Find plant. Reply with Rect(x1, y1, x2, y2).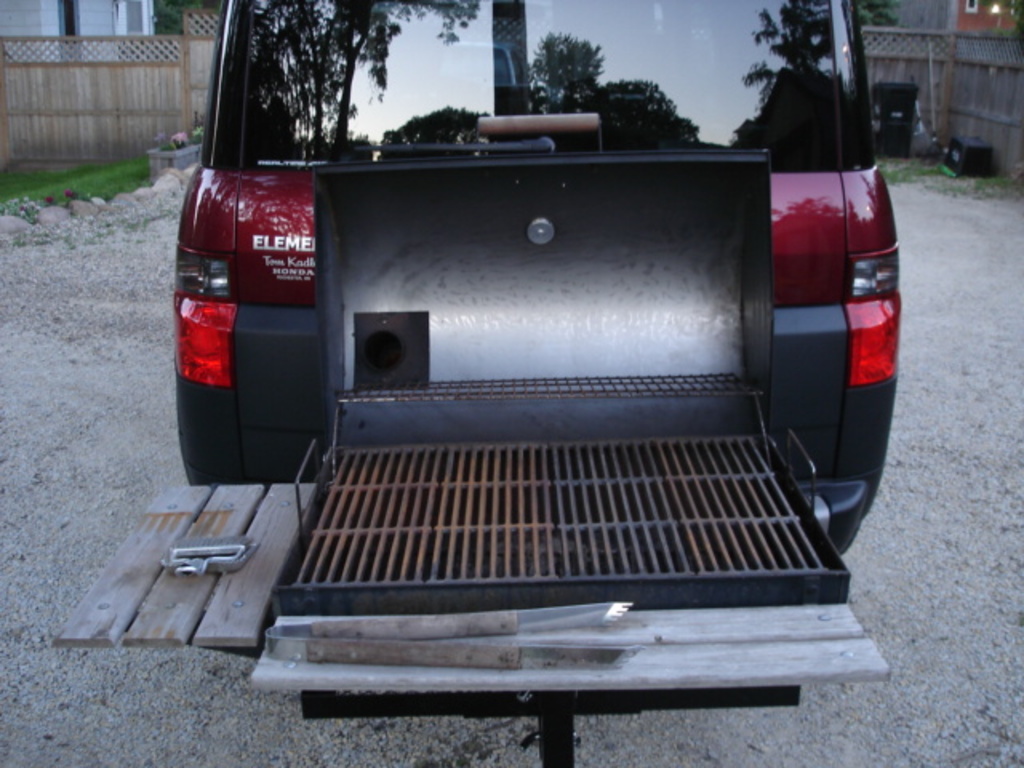
Rect(42, 186, 59, 211).
